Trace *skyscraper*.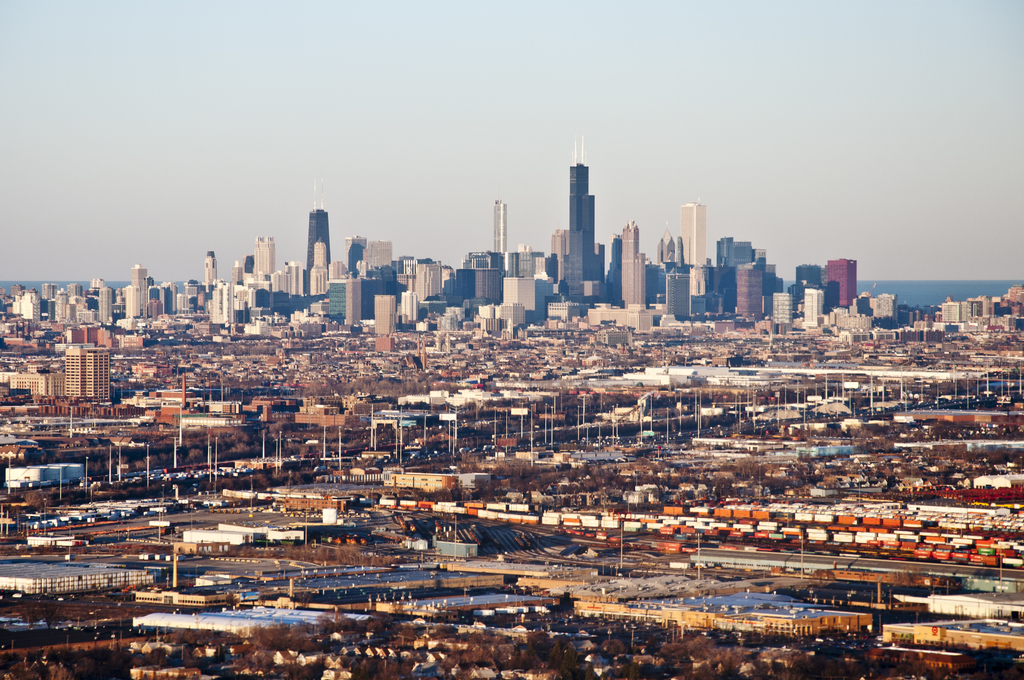
Traced to BBox(570, 163, 593, 298).
